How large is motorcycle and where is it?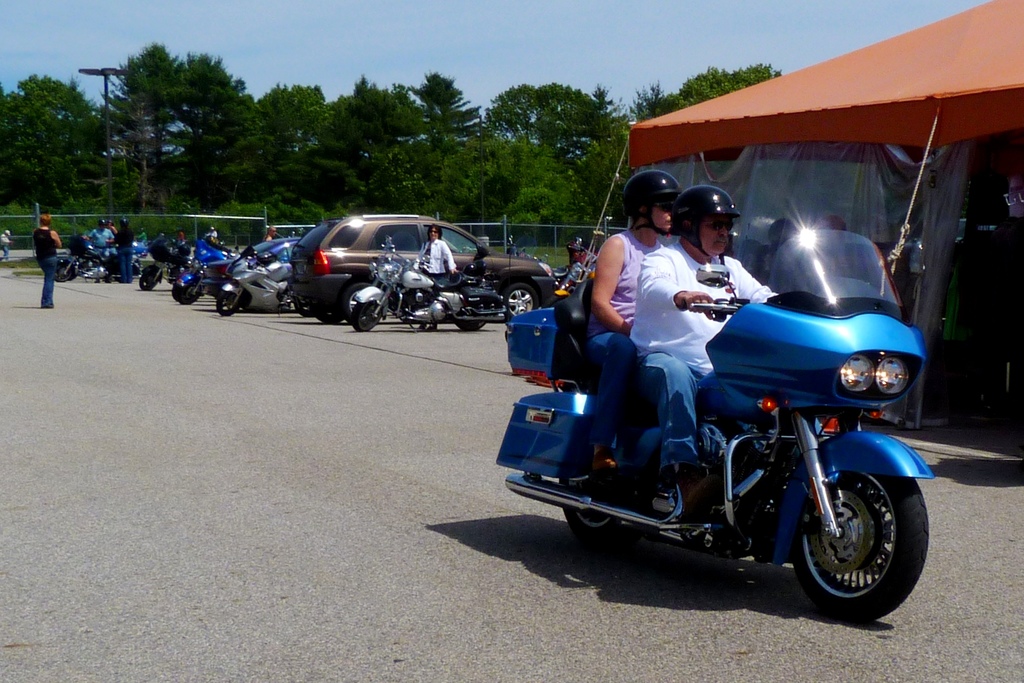
Bounding box: [135, 220, 194, 290].
